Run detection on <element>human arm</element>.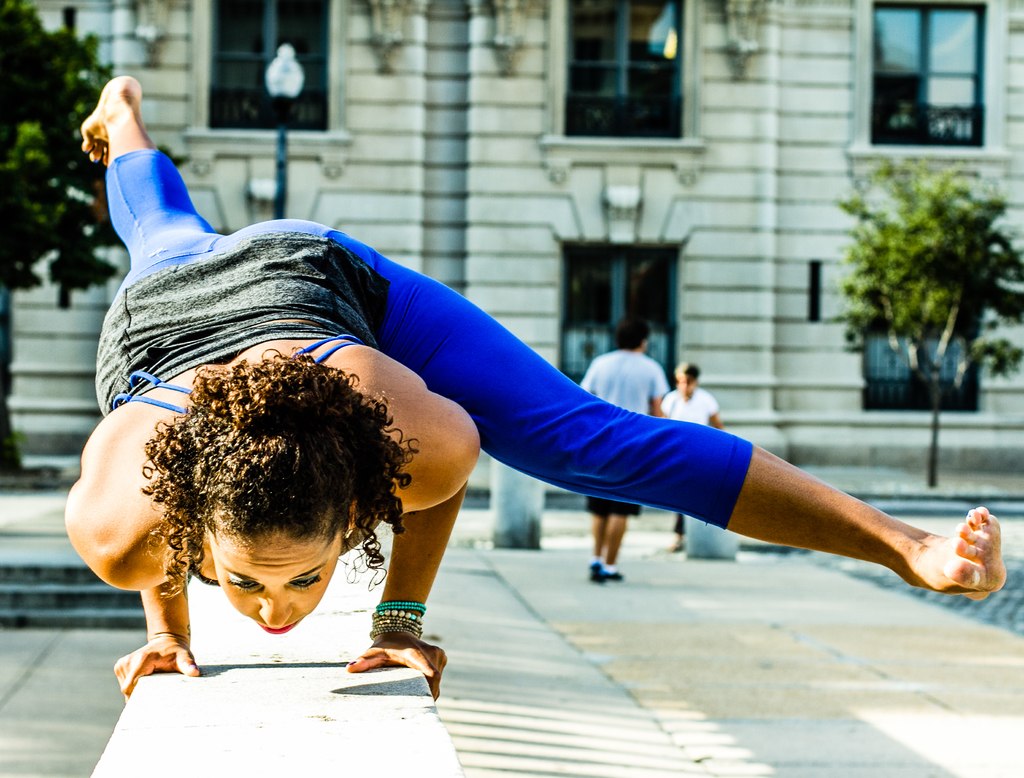
Result: <bbox>576, 348, 598, 404</bbox>.
